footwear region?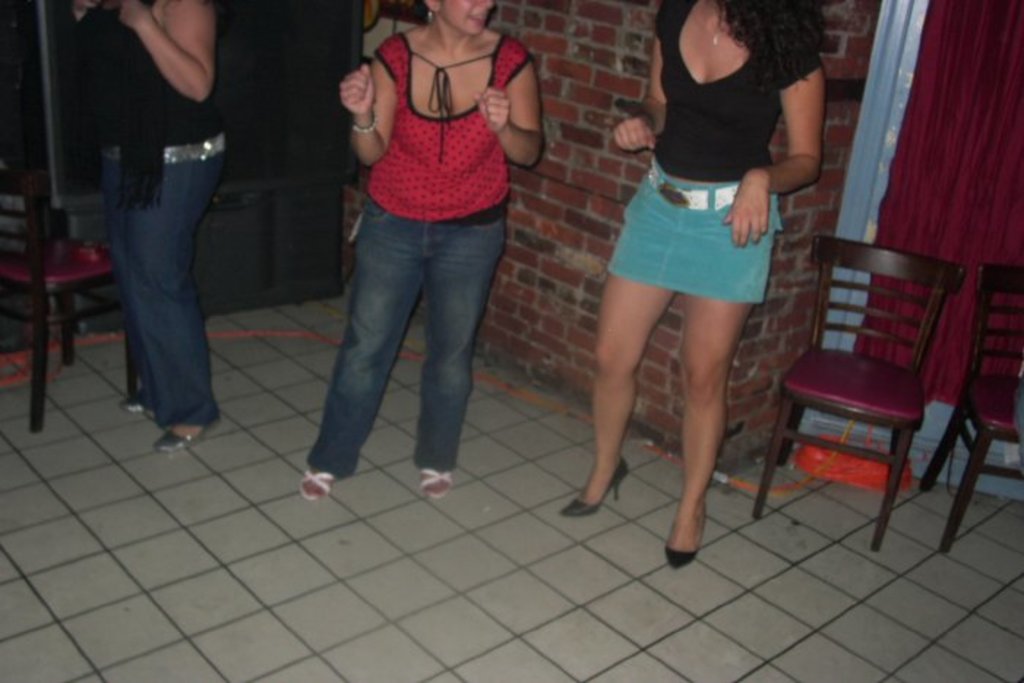
pyautogui.locateOnScreen(301, 469, 335, 505)
